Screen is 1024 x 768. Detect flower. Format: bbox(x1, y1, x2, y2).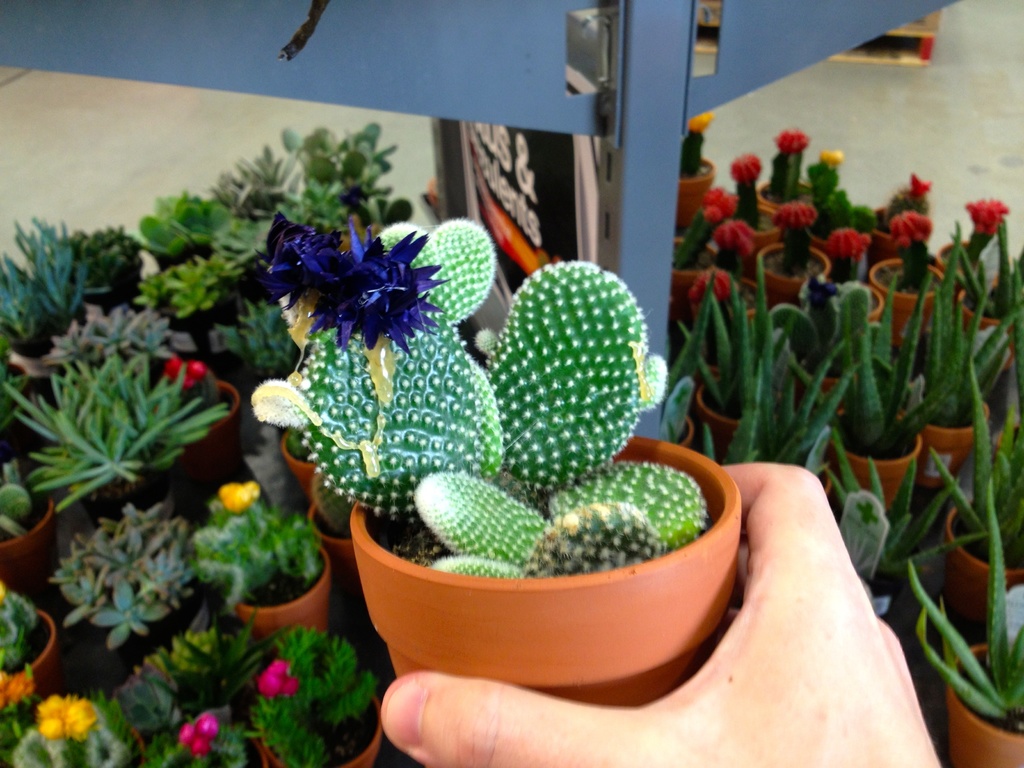
bbox(964, 198, 1010, 237).
